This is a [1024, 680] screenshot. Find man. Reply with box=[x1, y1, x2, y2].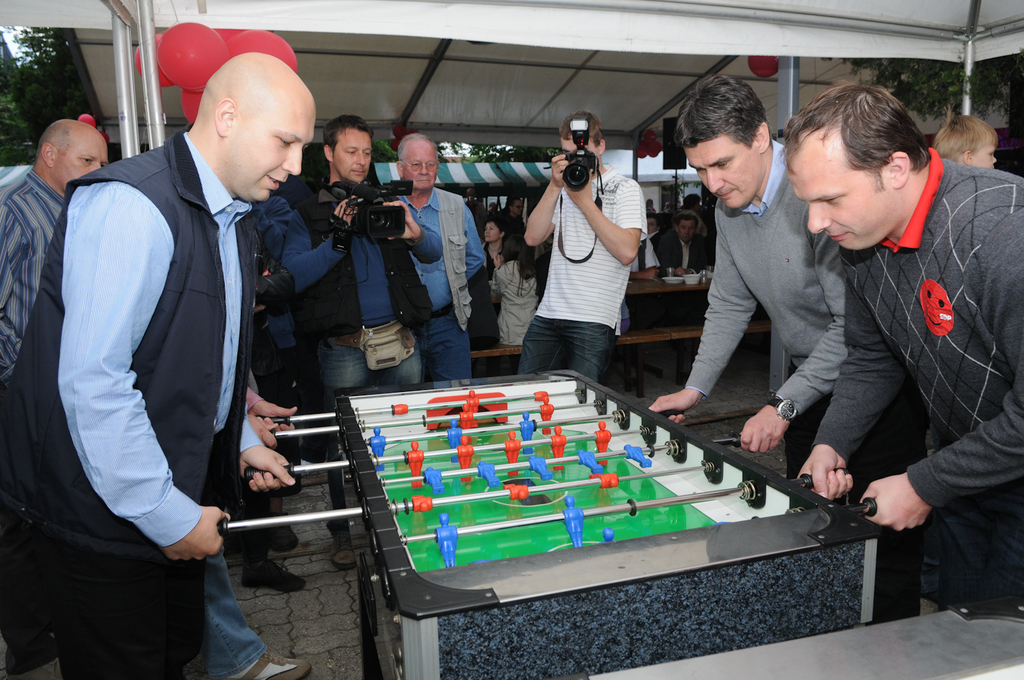
box=[33, 23, 325, 646].
